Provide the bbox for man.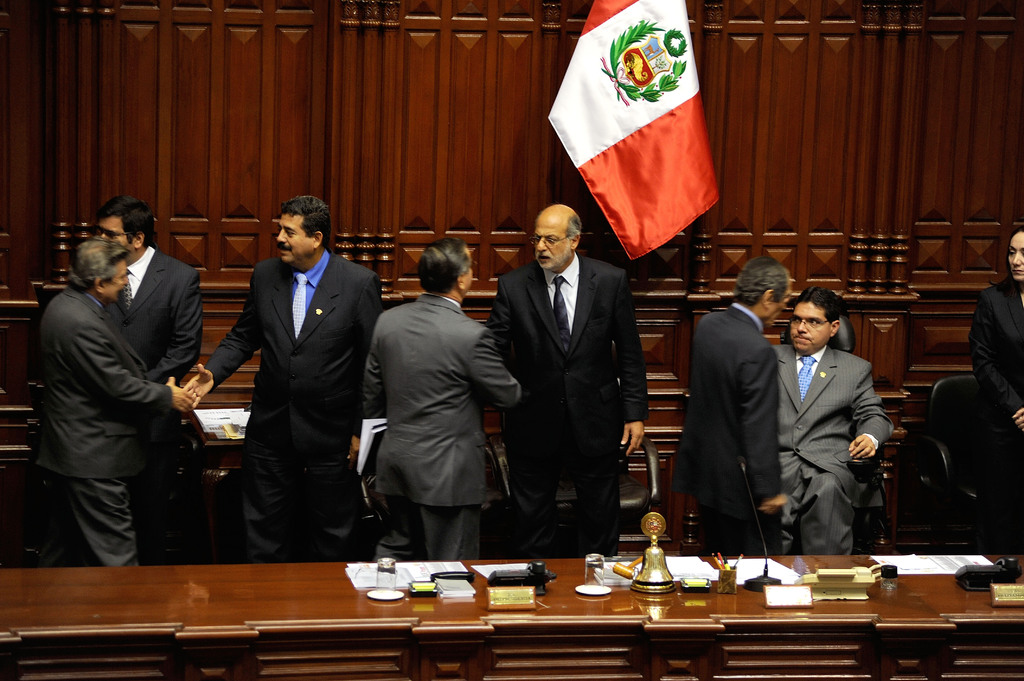
crop(378, 234, 528, 569).
